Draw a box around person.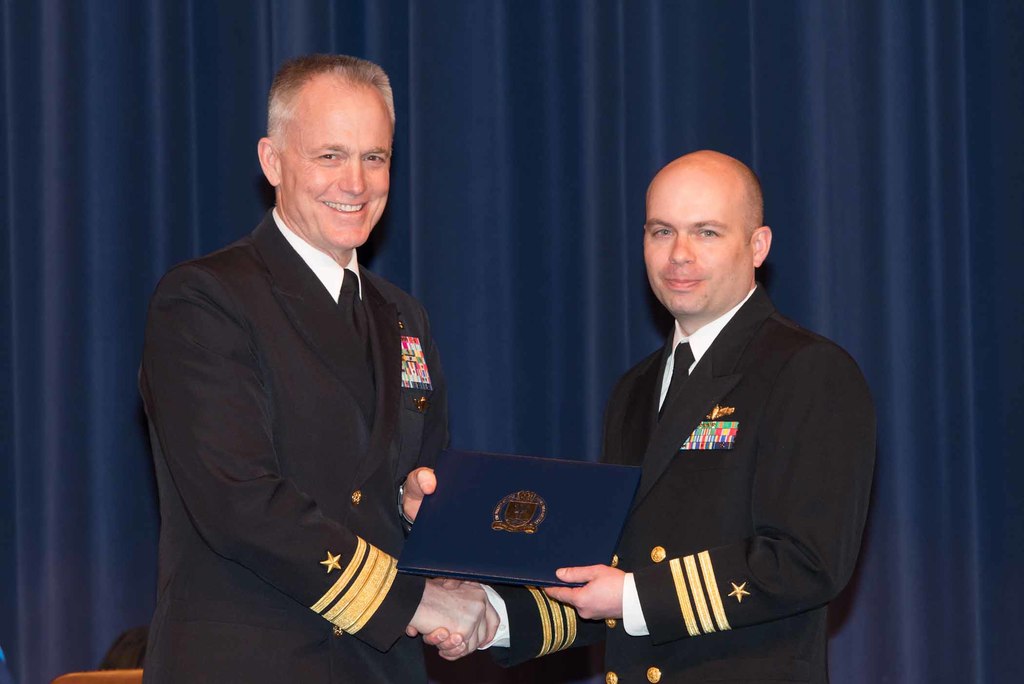
[x1=135, y1=49, x2=506, y2=683].
